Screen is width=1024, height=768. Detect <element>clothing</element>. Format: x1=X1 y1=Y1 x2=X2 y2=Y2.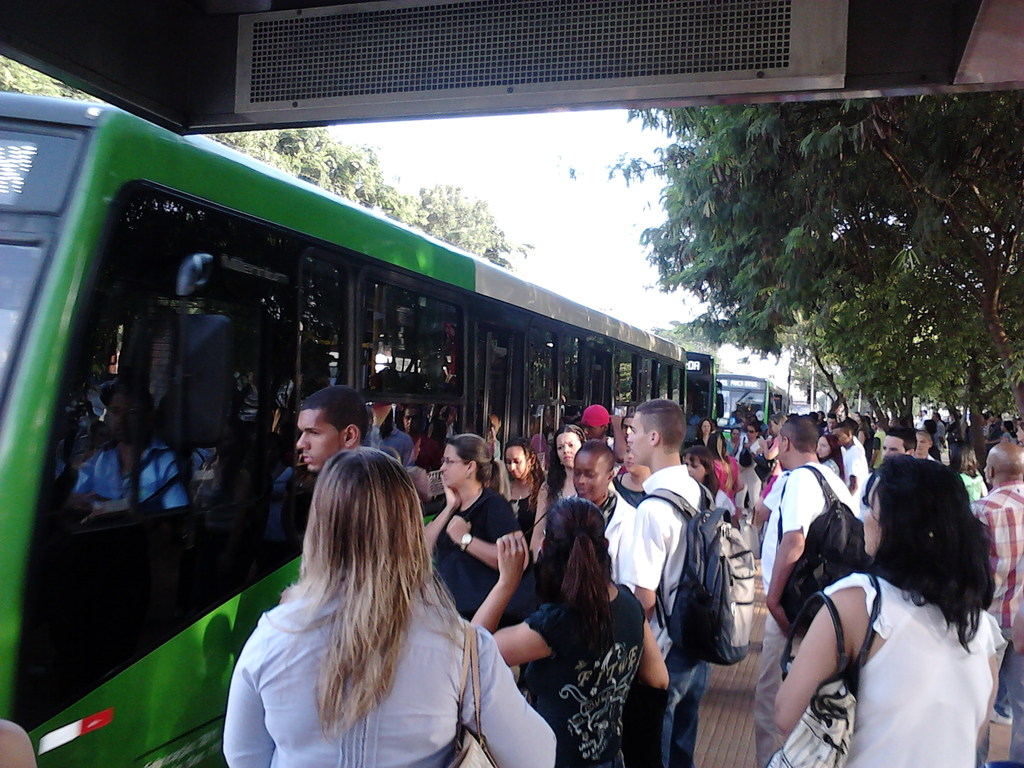
x1=533 y1=471 x2=566 y2=515.
